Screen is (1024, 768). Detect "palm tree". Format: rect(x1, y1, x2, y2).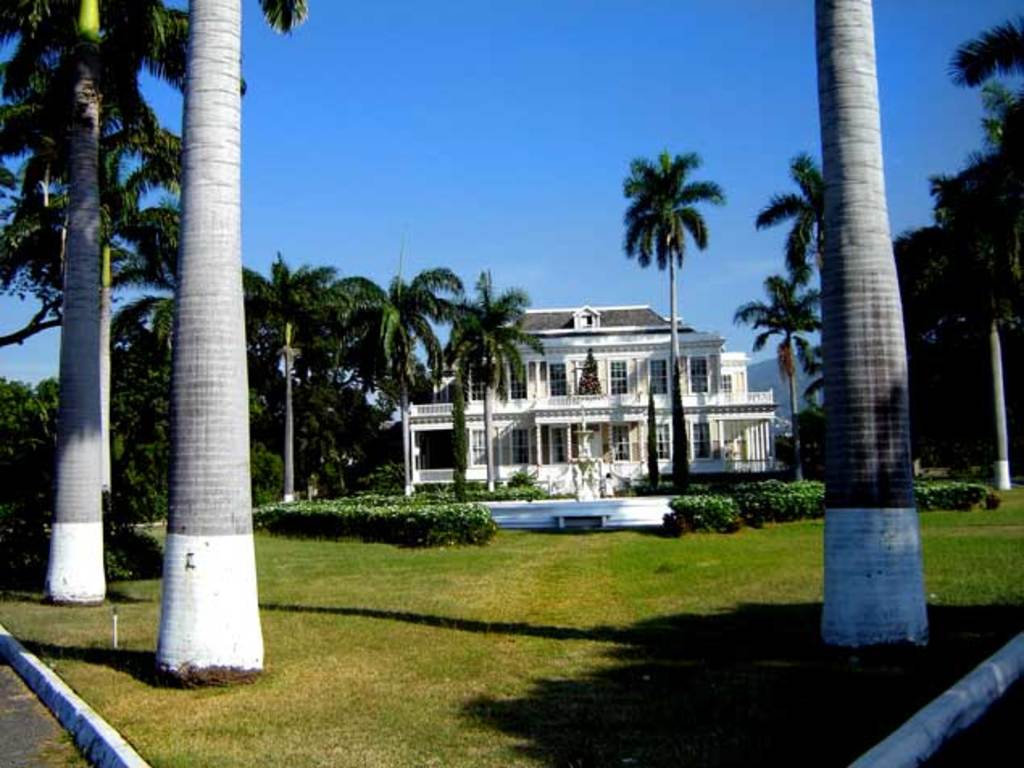
rect(982, 73, 1022, 313).
